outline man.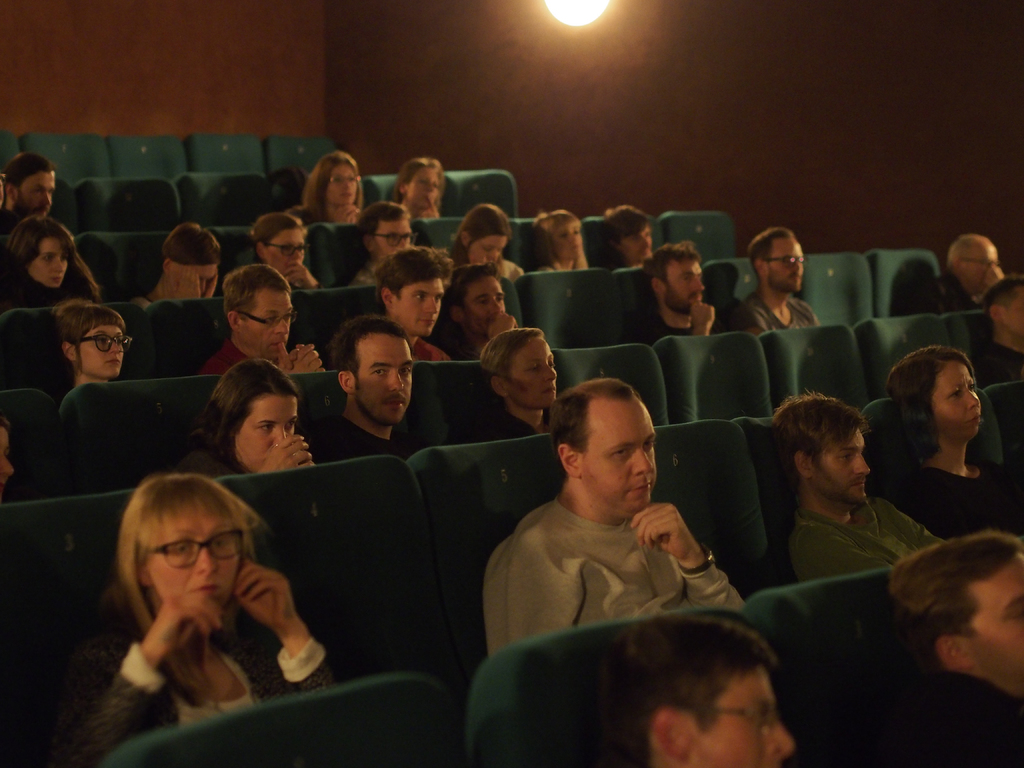
Outline: box(768, 392, 941, 582).
